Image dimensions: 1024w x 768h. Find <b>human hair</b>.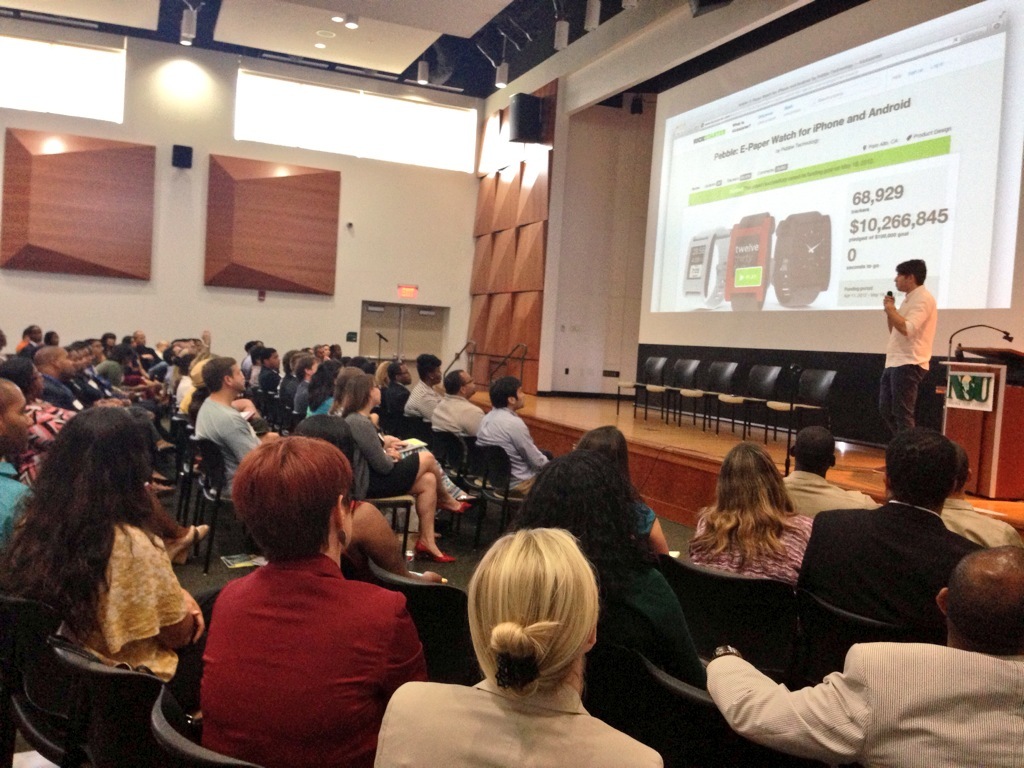
<region>101, 332, 116, 347</region>.
